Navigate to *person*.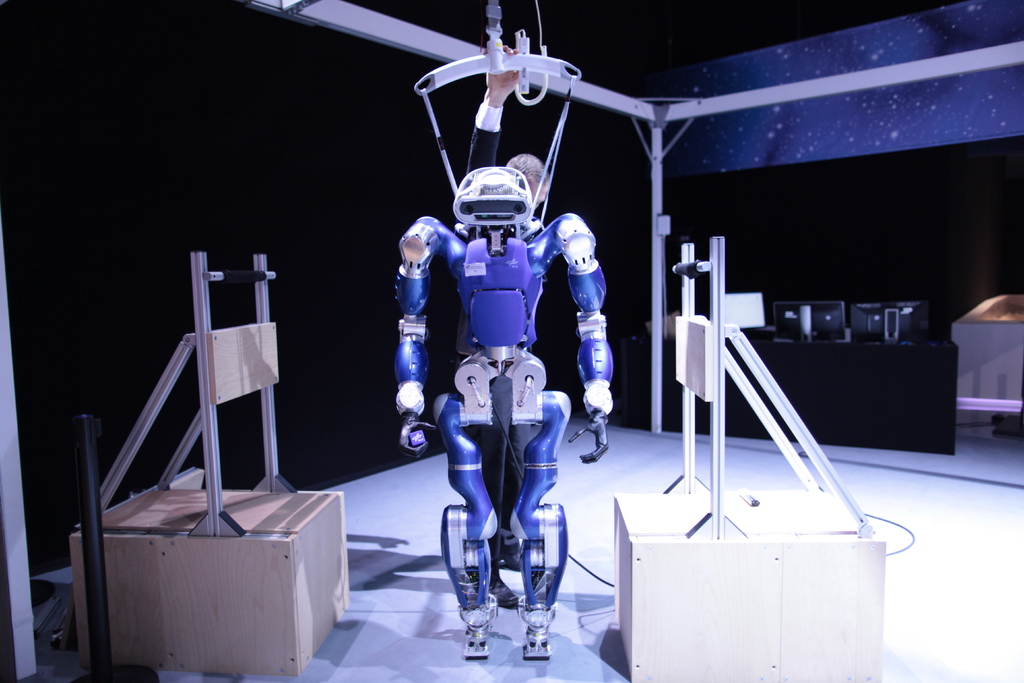
Navigation target: (507, 152, 568, 607).
